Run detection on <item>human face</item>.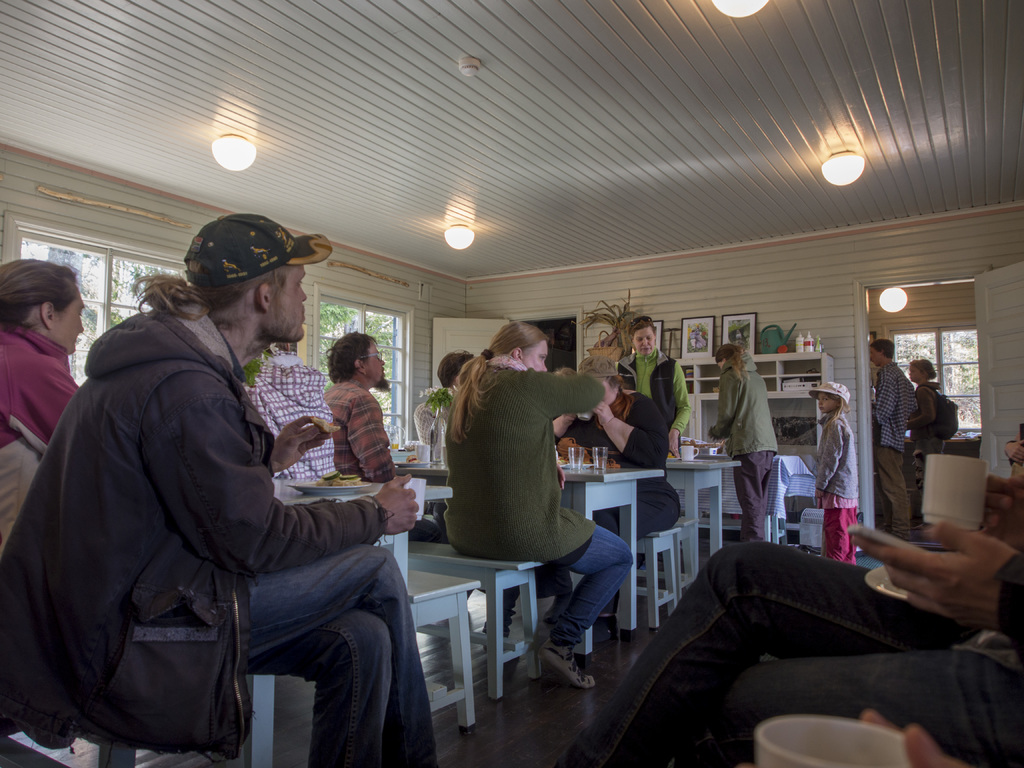
Result: 522/338/547/368.
